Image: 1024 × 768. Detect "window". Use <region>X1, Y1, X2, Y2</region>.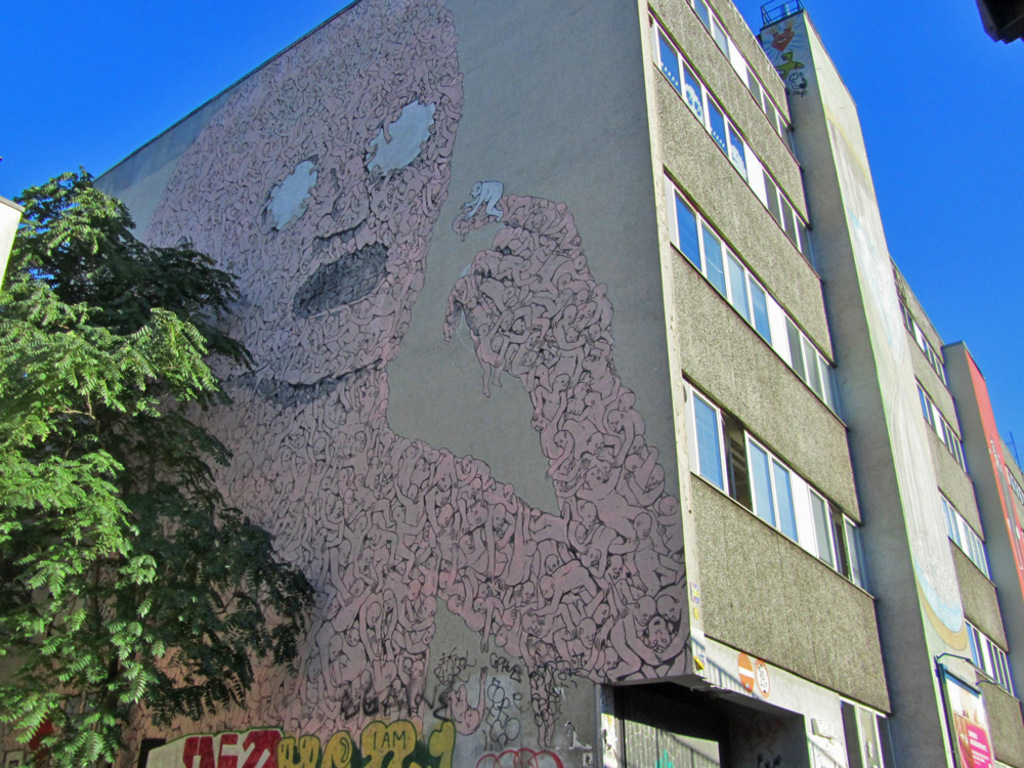
<region>940, 493, 993, 572</region>.
